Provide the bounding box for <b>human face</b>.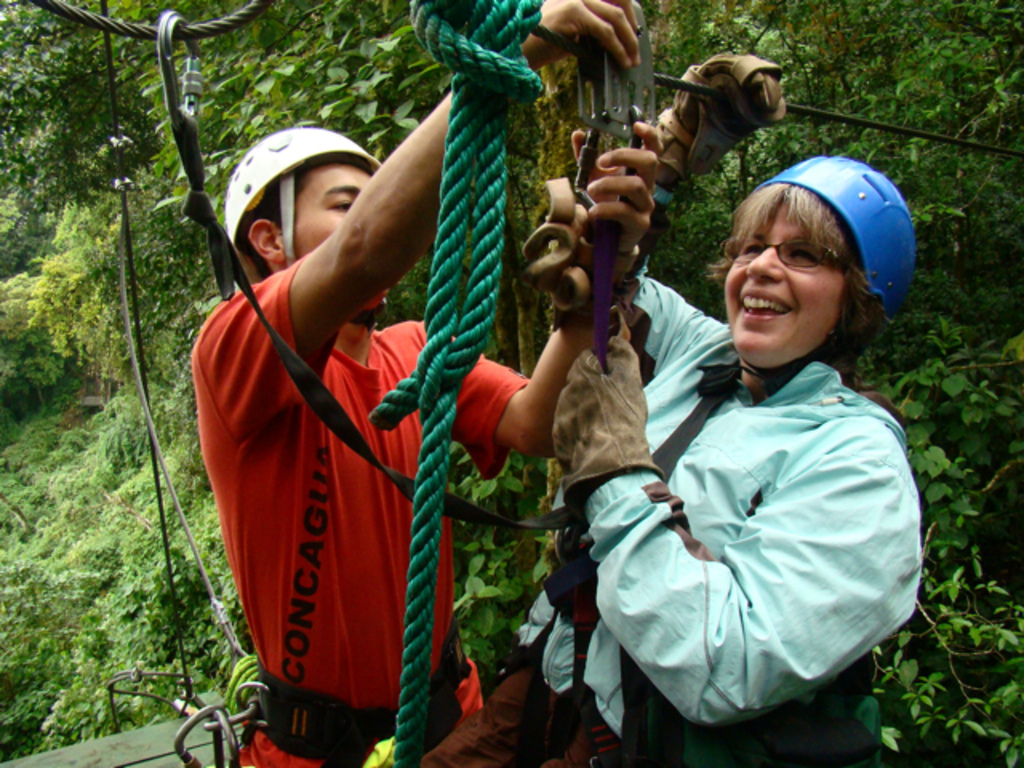
<box>723,198,840,368</box>.
